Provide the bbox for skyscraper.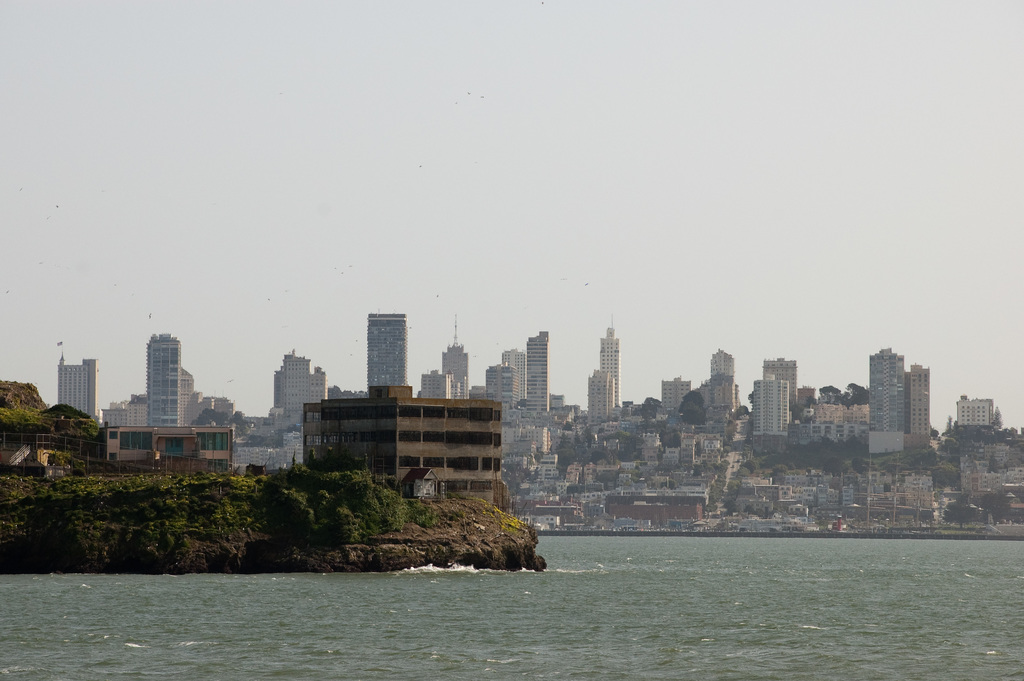
bbox=(54, 355, 104, 422).
